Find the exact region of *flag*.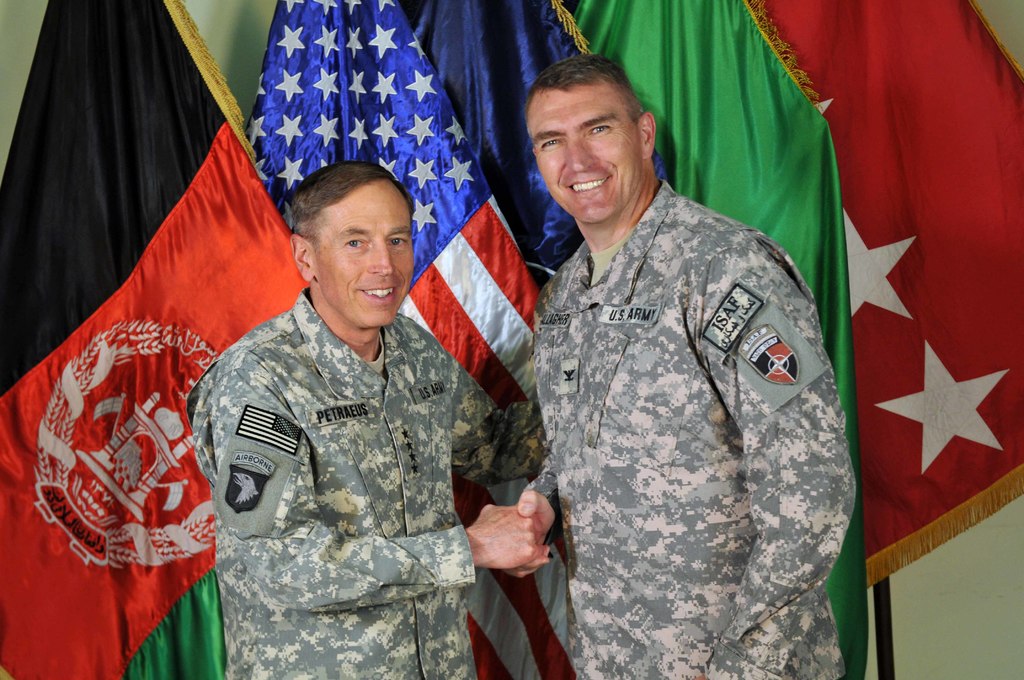
Exact region: box(564, 0, 876, 679).
